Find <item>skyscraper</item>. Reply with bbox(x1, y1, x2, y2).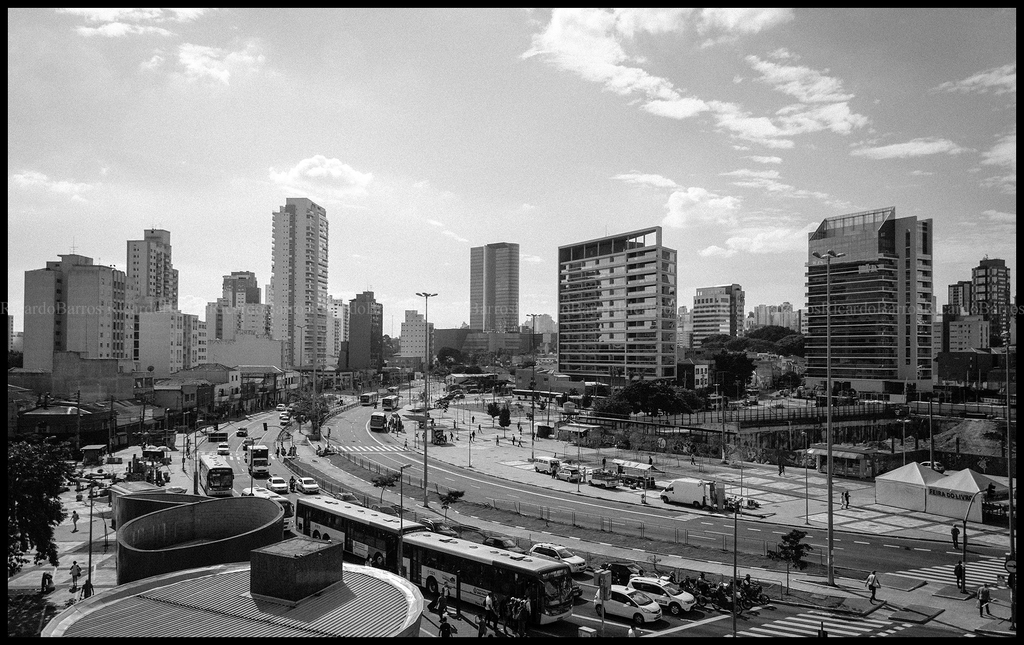
bbox(400, 304, 429, 363).
